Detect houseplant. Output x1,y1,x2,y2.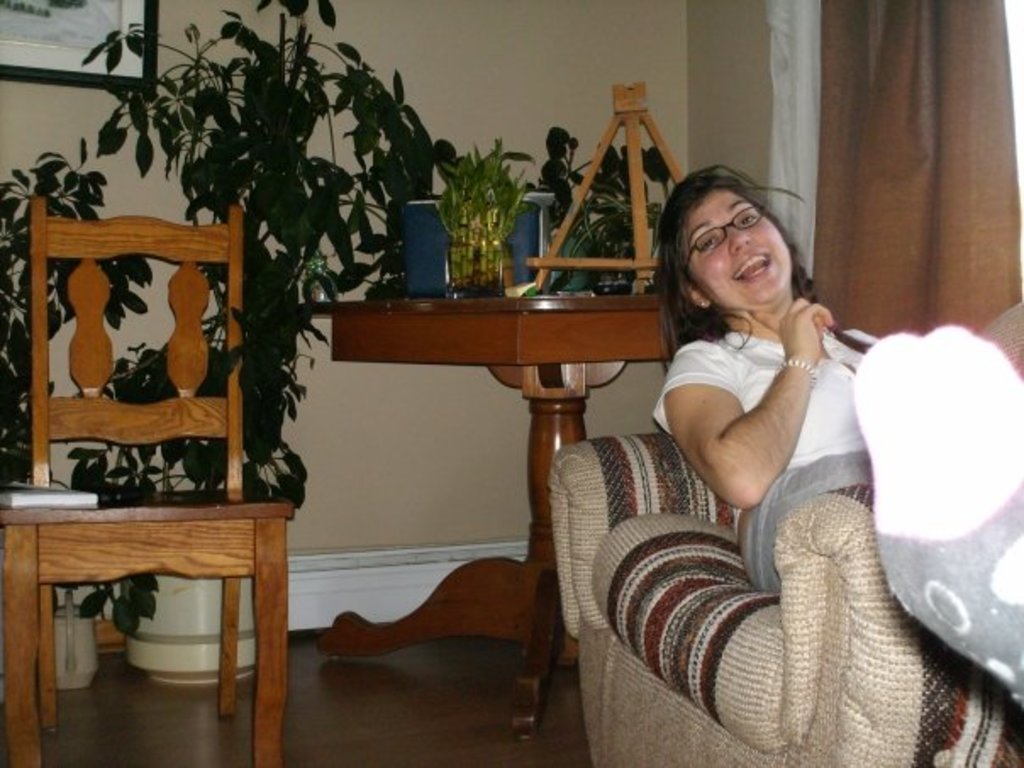
0,129,153,512.
